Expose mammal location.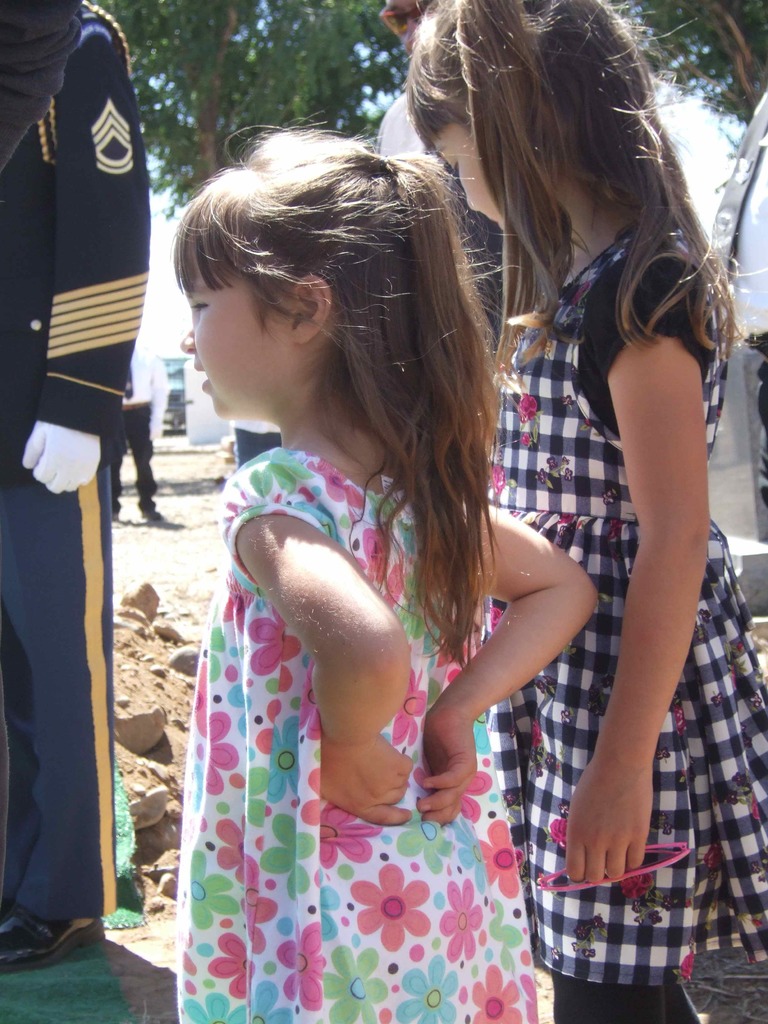
Exposed at {"left": 707, "top": 90, "right": 767, "bottom": 484}.
